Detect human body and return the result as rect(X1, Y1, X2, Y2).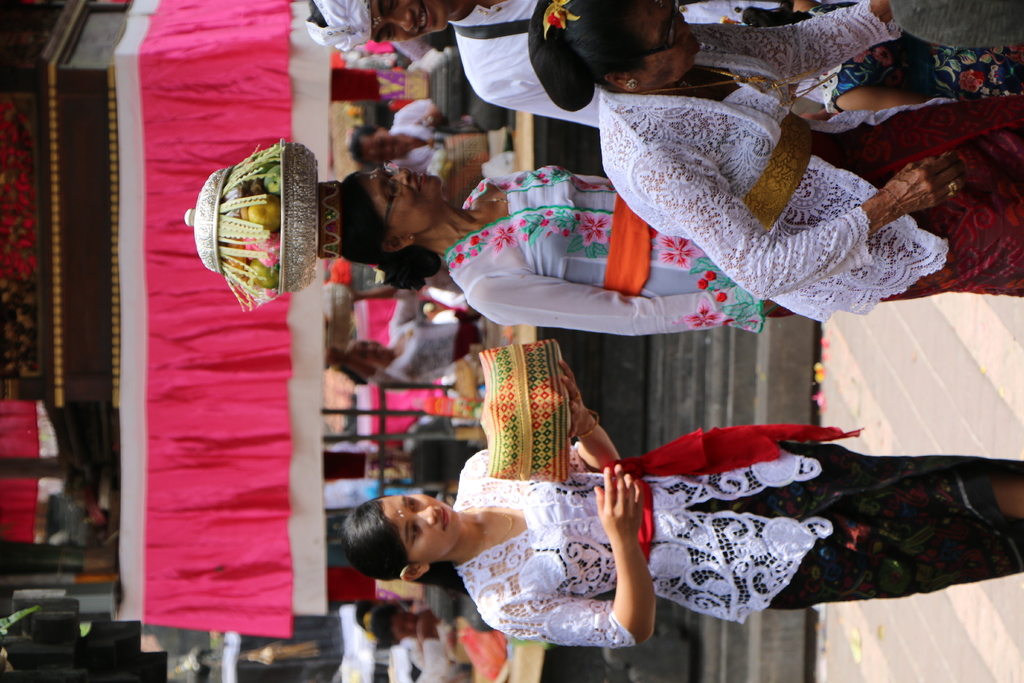
rect(323, 155, 795, 323).
